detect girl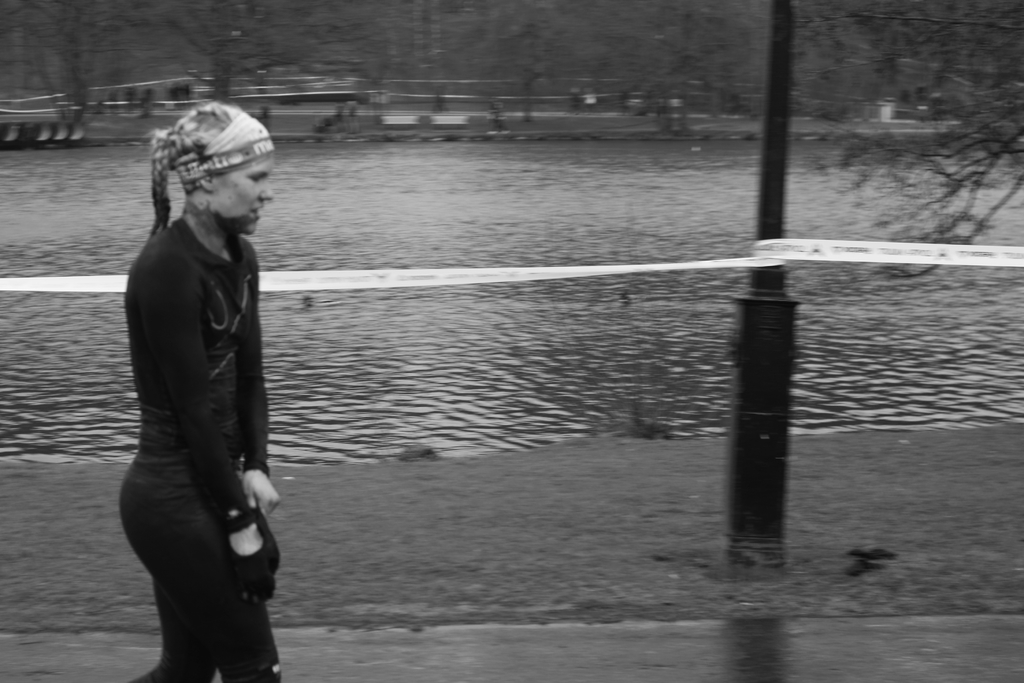
{"x1": 120, "y1": 103, "x2": 278, "y2": 682}
